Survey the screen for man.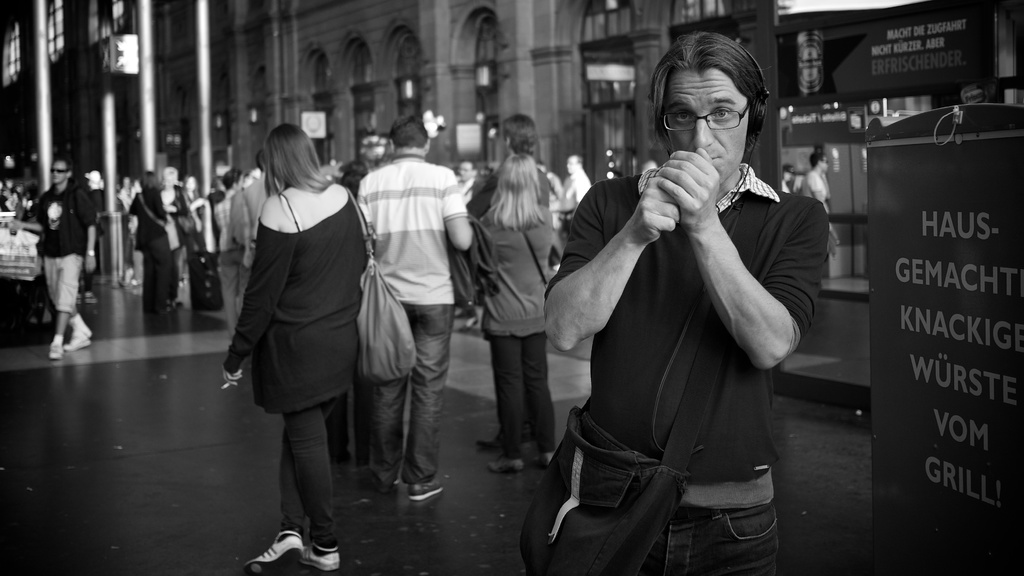
Survey found: x1=25, y1=152, x2=98, y2=363.
